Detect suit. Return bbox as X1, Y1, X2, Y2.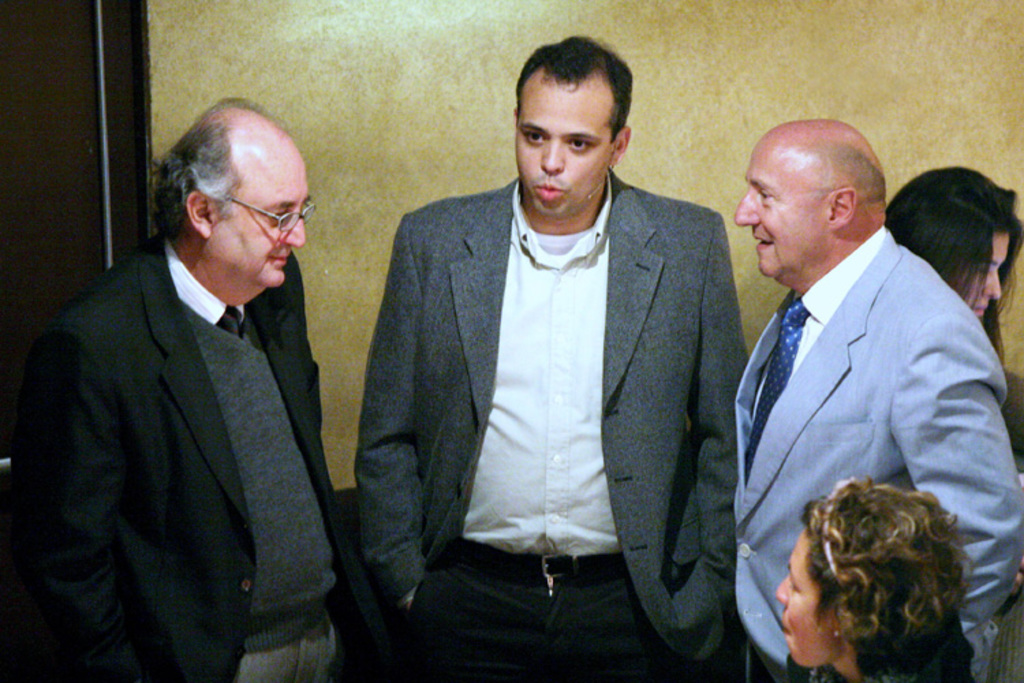
354, 169, 751, 682.
